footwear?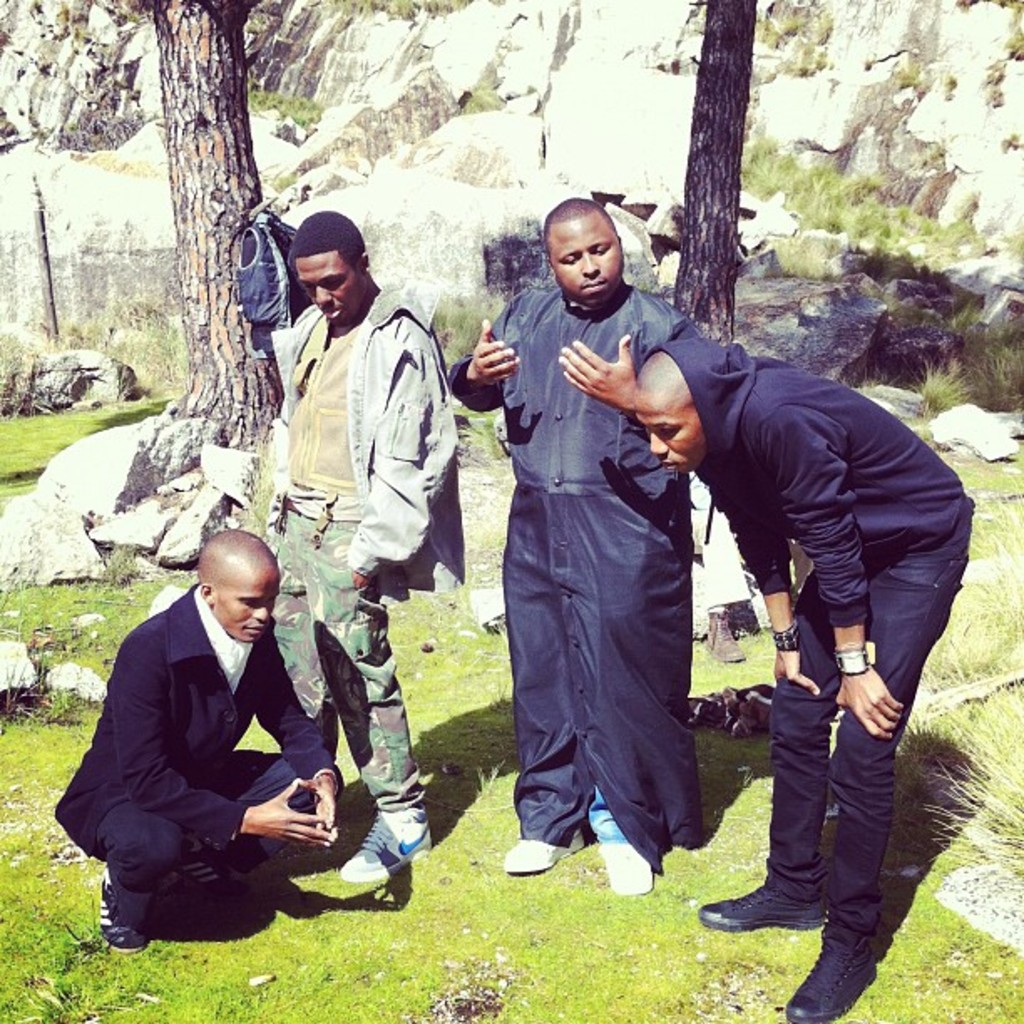
(94,872,146,954)
